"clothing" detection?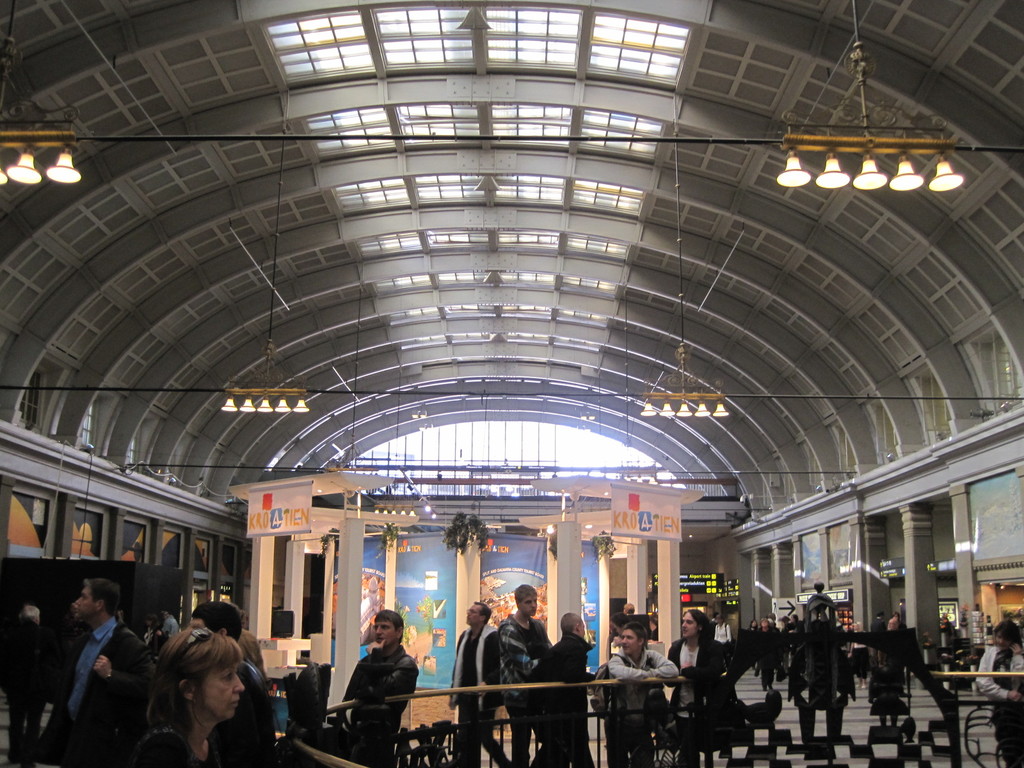
[x1=0, y1=616, x2=49, y2=767]
